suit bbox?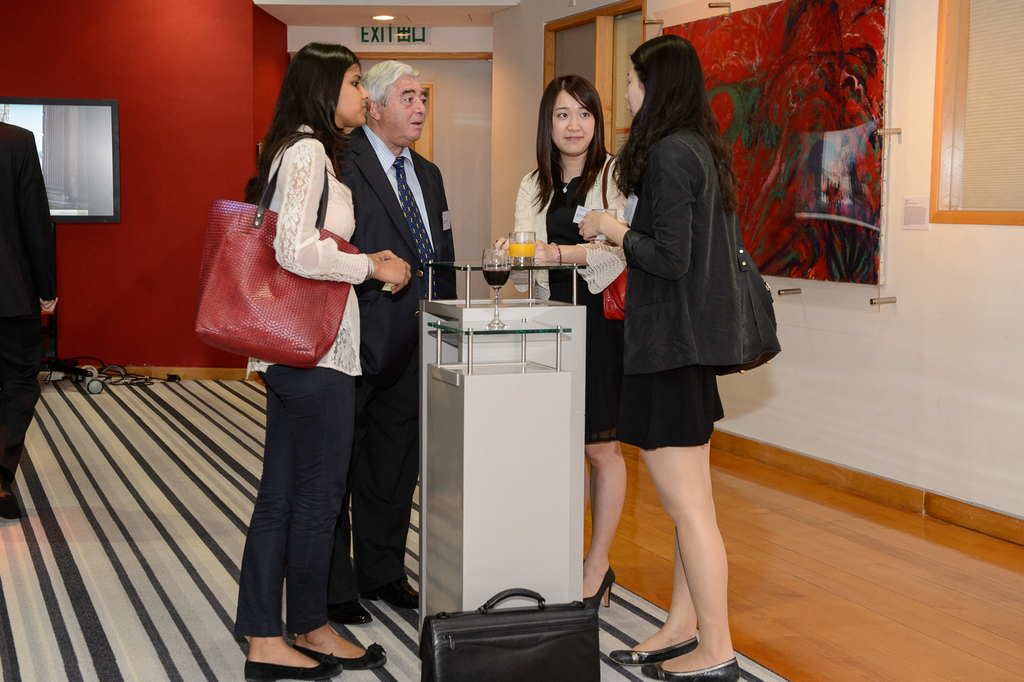
<box>328,122,460,610</box>
